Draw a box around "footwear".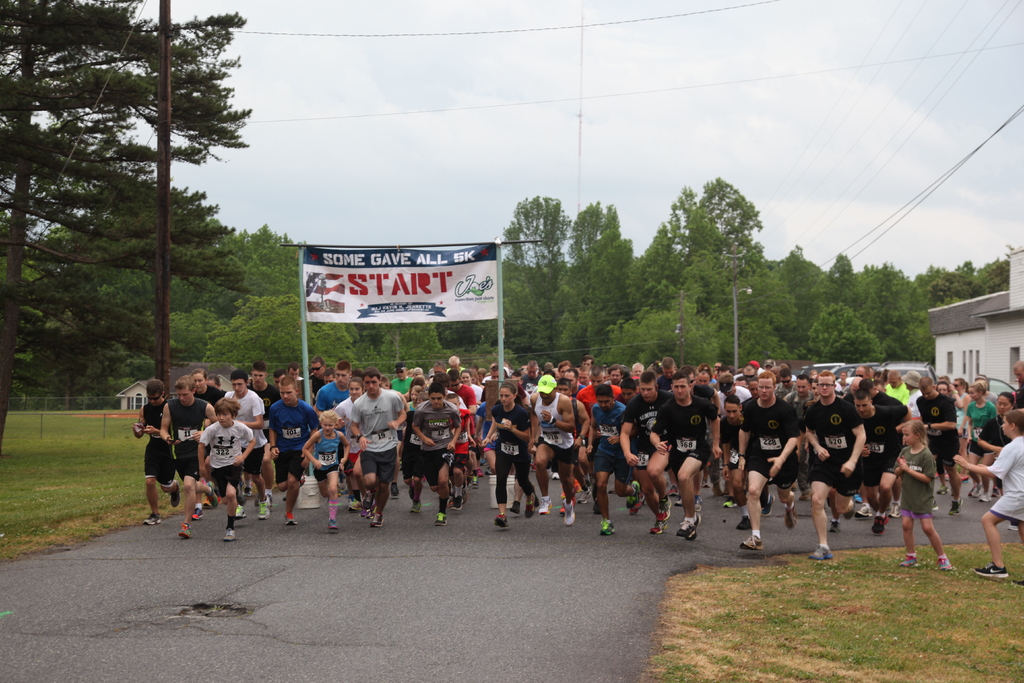
{"left": 949, "top": 499, "right": 961, "bottom": 519}.
